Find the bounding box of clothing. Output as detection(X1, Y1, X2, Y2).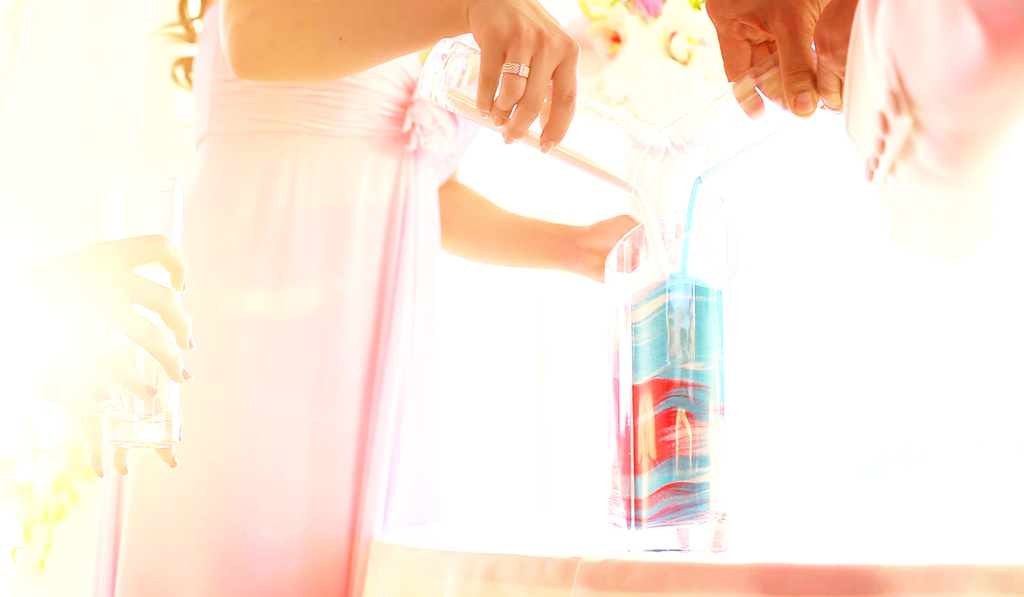
detection(87, 14, 475, 596).
